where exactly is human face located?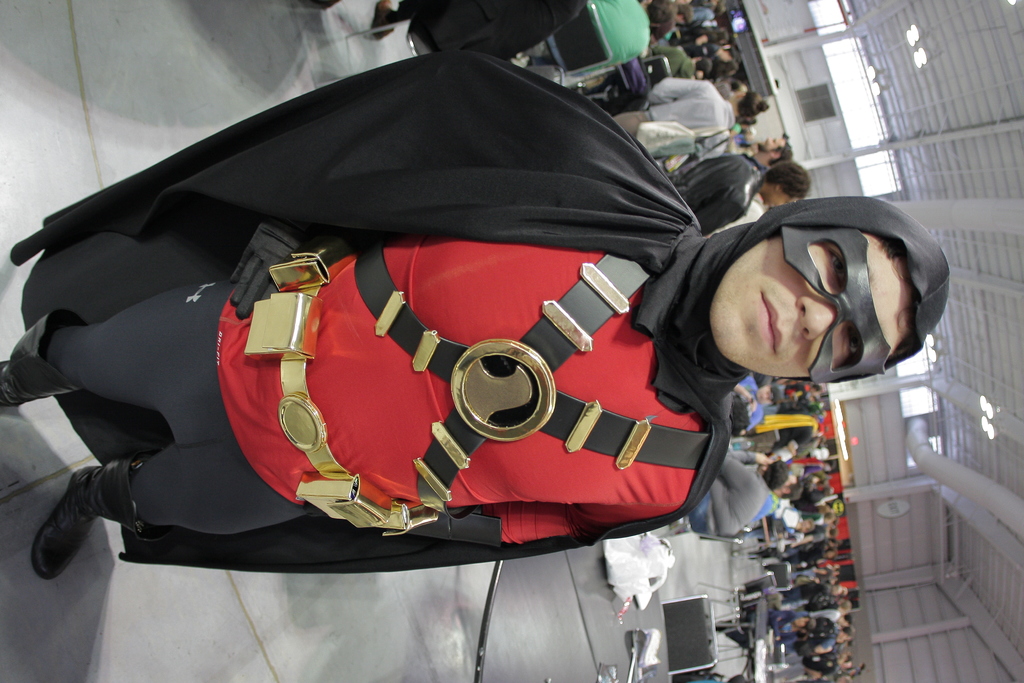
Its bounding box is x1=755, y1=388, x2=770, y2=405.
